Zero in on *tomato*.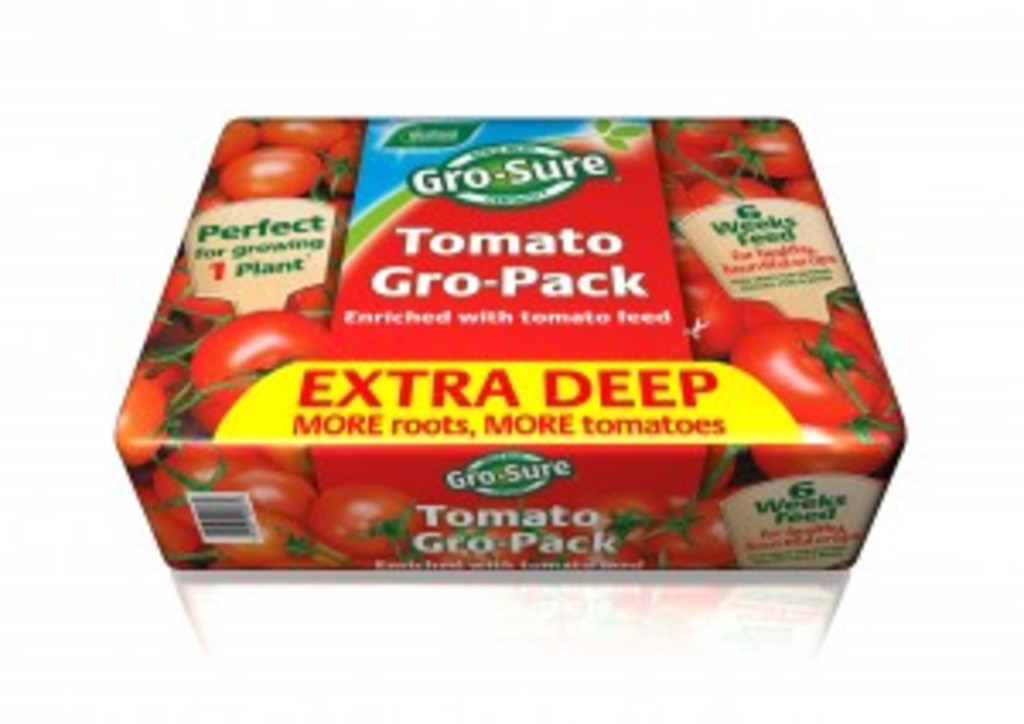
Zeroed in: l=225, t=147, r=324, b=198.
